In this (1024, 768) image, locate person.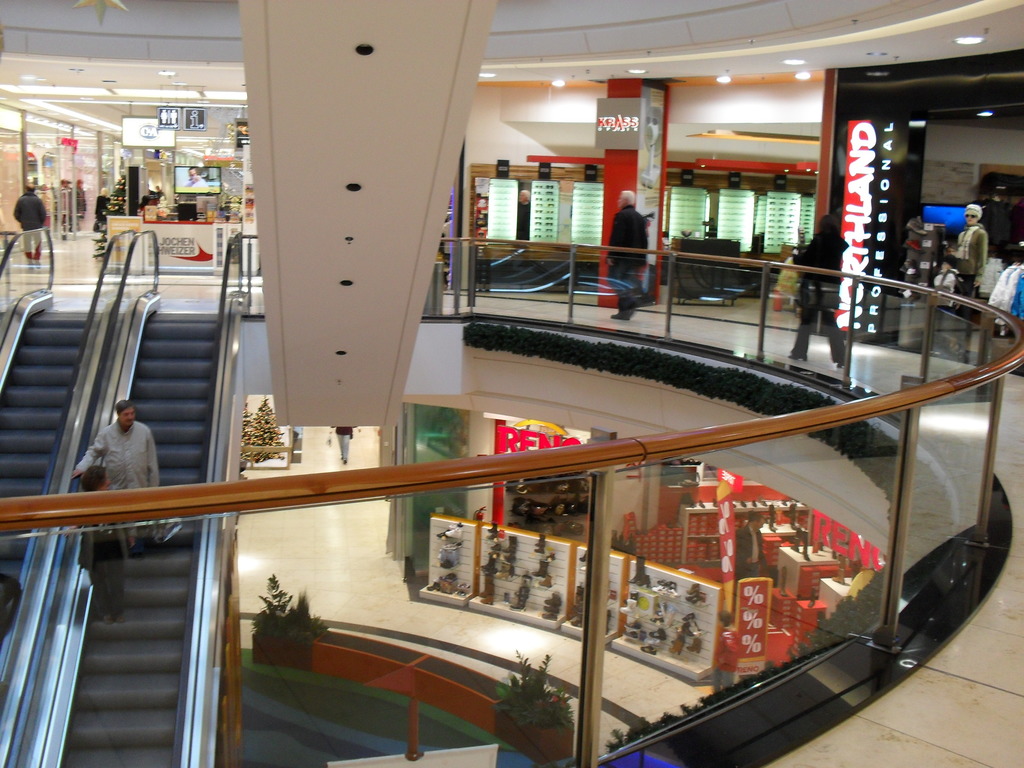
Bounding box: bbox=[72, 397, 157, 539].
